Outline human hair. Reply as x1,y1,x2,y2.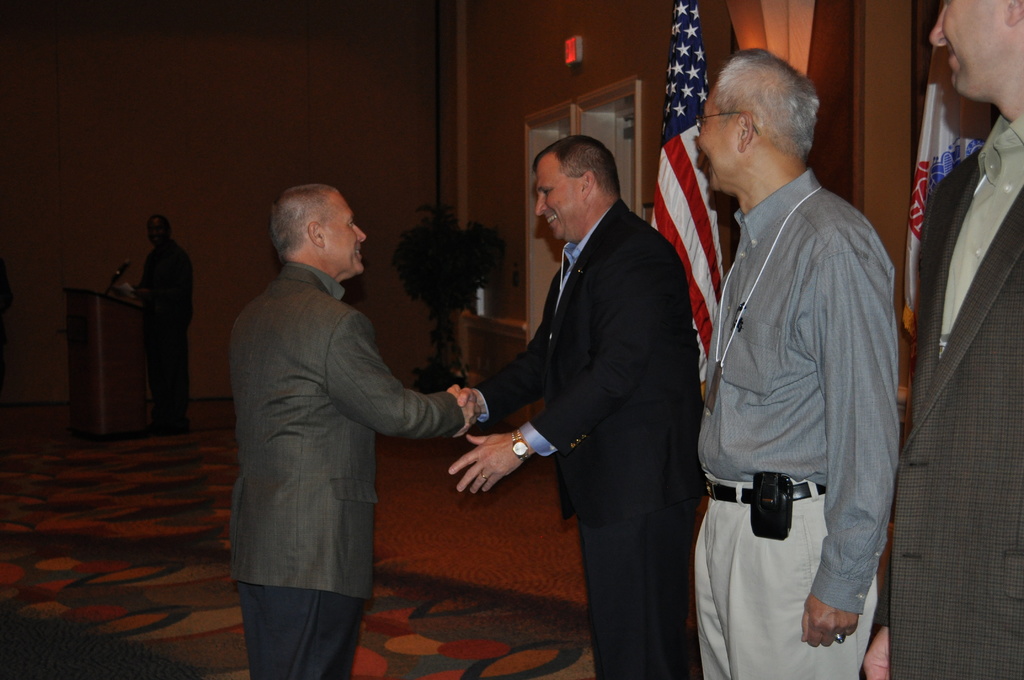
537,135,624,211.
